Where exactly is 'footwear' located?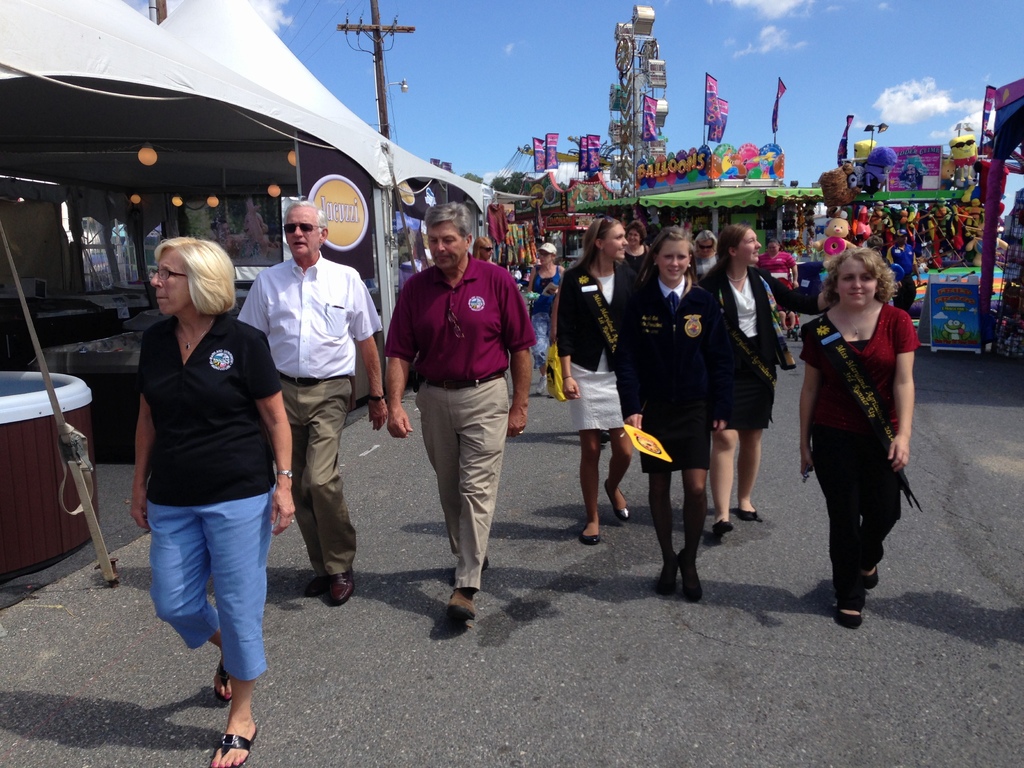
Its bounding box is (859, 568, 876, 588).
